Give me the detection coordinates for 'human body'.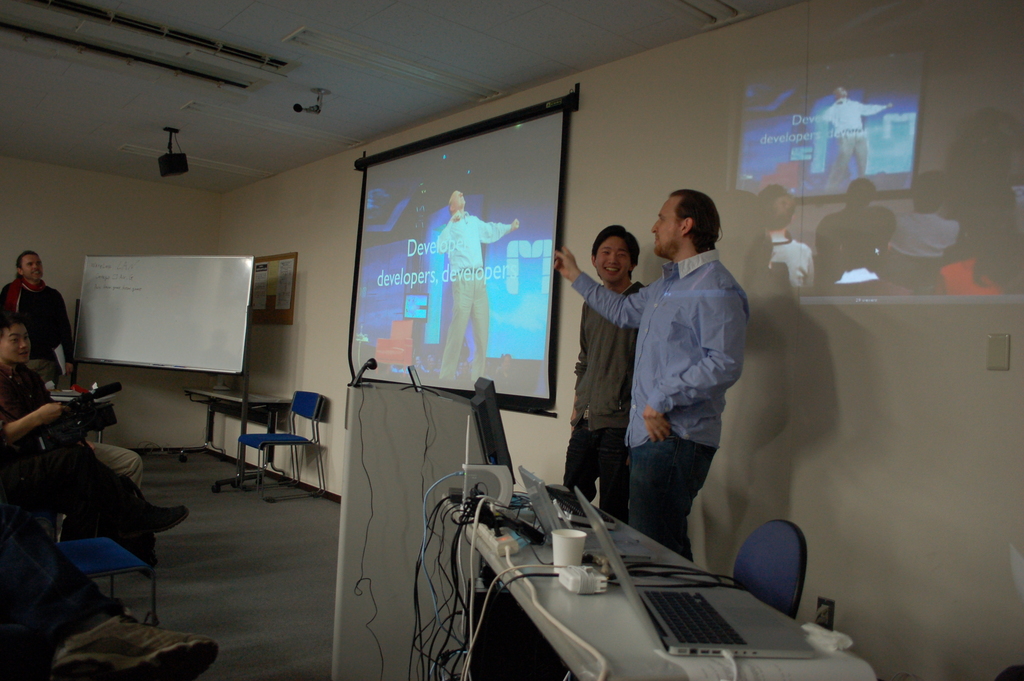
pyautogui.locateOnScreen(559, 227, 643, 519).
